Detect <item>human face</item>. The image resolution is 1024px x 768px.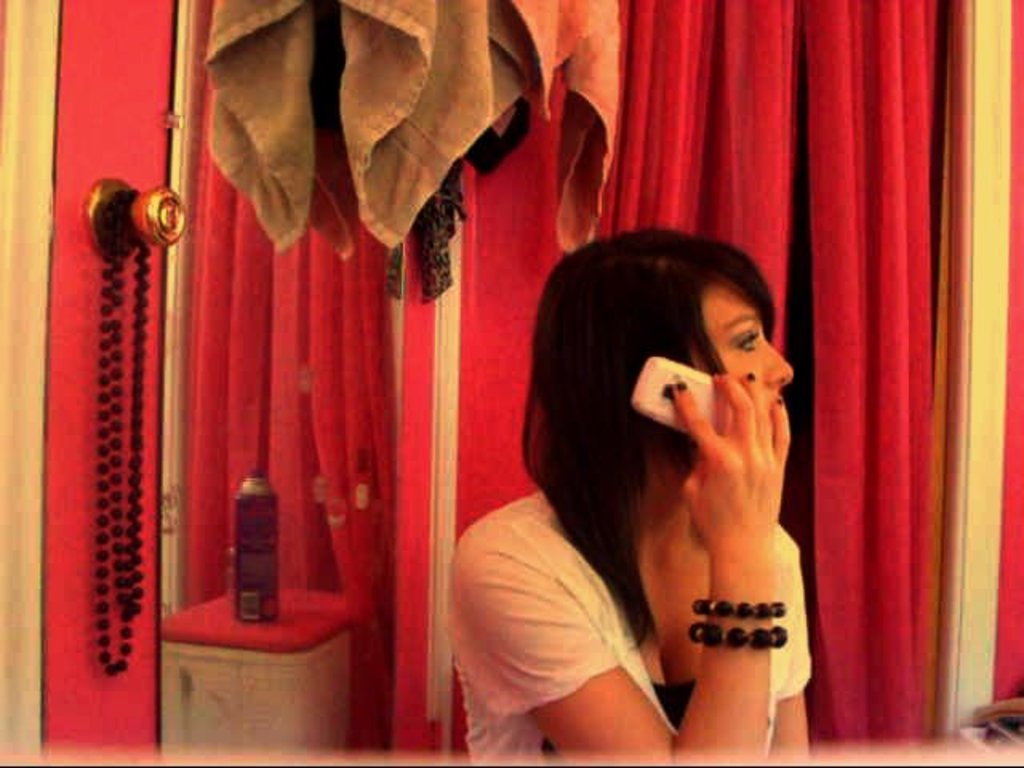
crop(693, 282, 792, 434).
